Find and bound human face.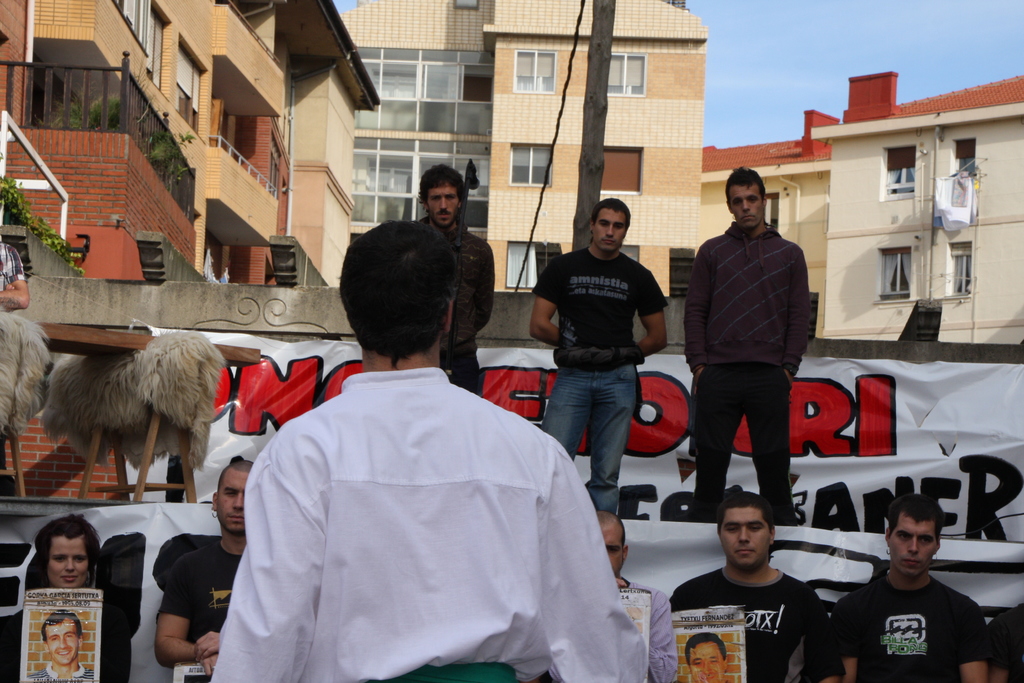
Bound: [729, 185, 765, 229].
